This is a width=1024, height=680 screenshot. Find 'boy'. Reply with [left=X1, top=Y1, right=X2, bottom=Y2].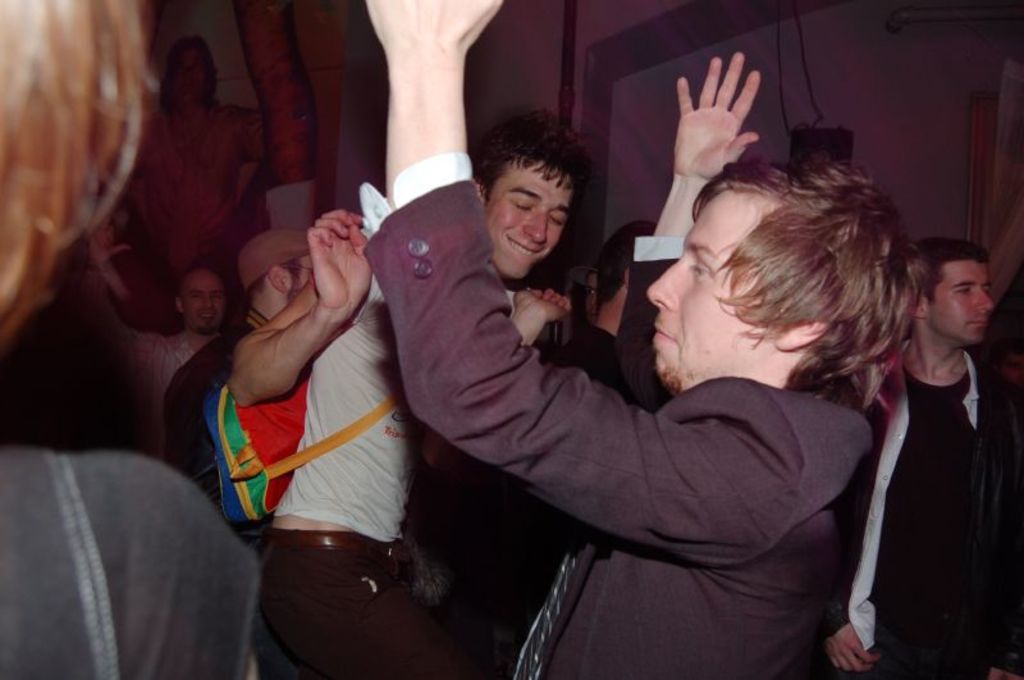
[left=266, top=102, right=928, bottom=667].
